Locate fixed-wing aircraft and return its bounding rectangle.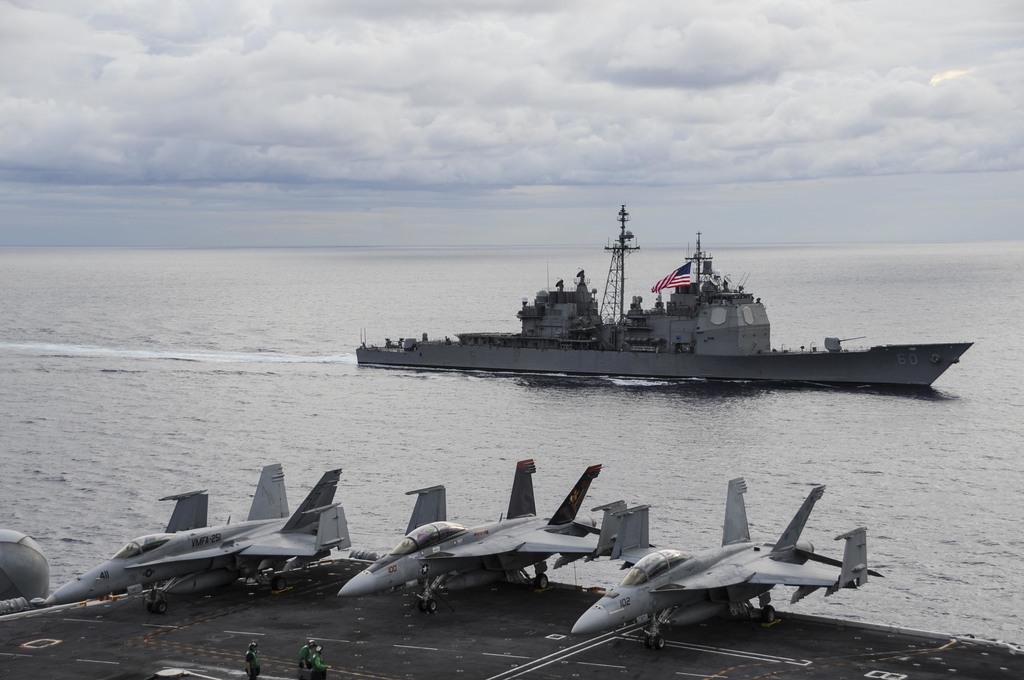
[left=337, top=462, right=629, bottom=611].
